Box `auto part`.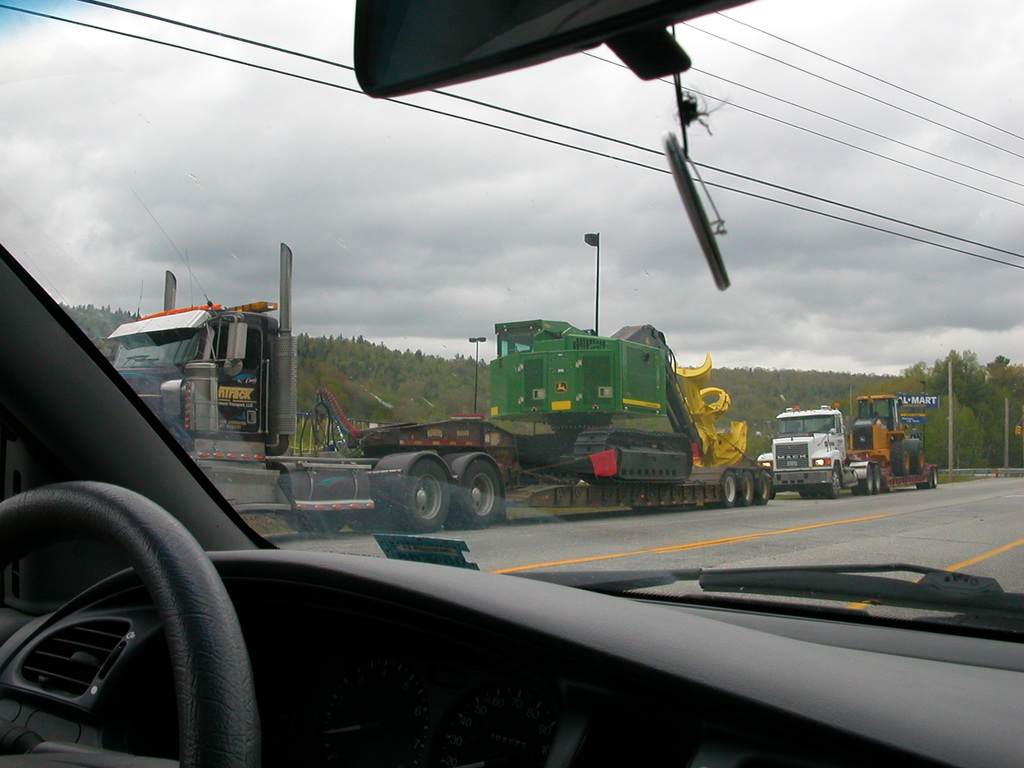
bbox=(720, 474, 740, 503).
